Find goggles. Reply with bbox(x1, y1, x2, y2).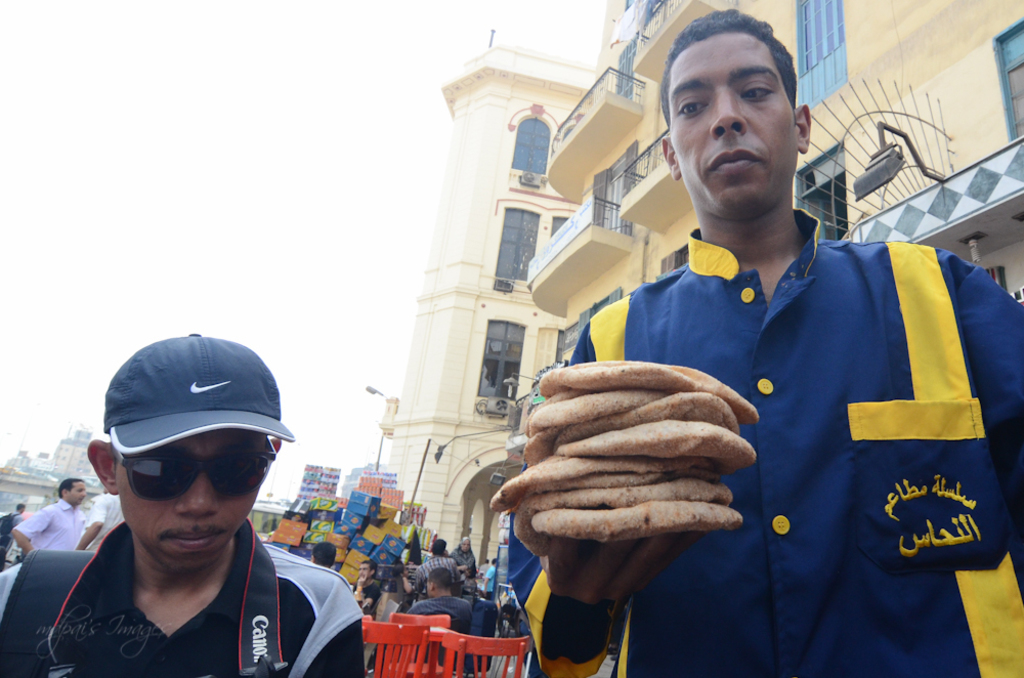
bbox(98, 423, 282, 514).
